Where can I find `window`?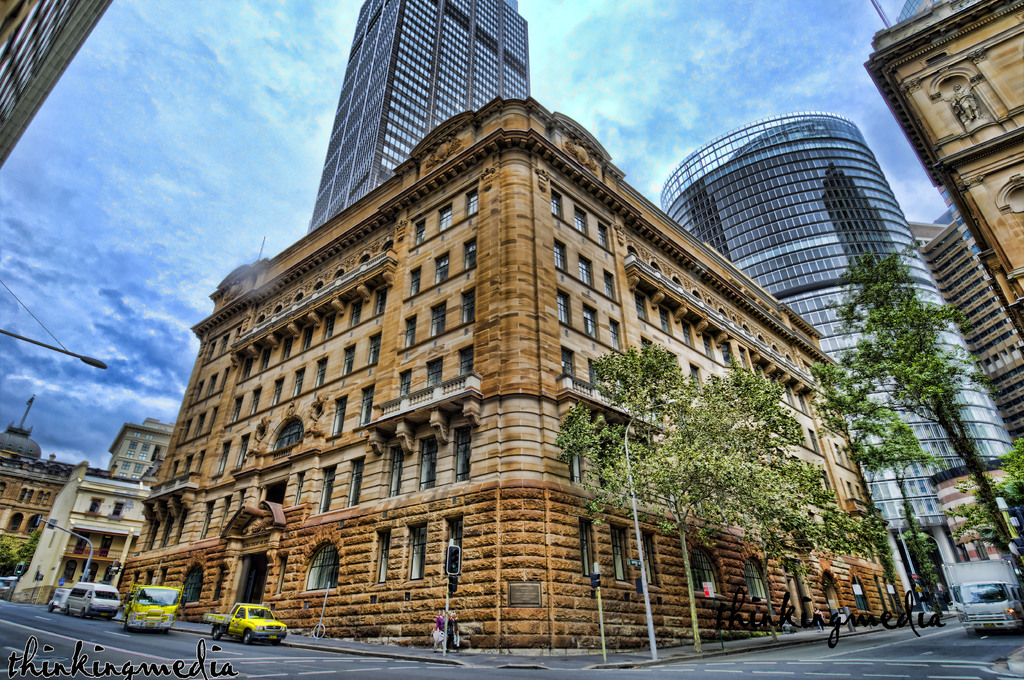
You can find it at bbox=(244, 351, 256, 379).
